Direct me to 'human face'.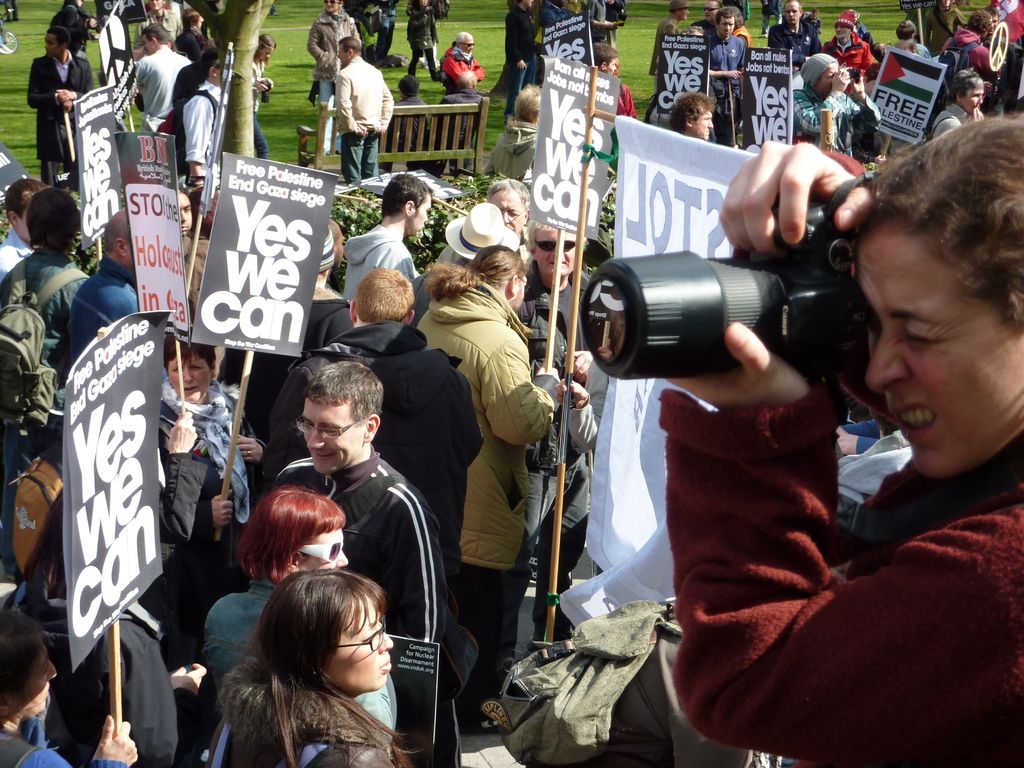
Direction: 962:91:984:115.
